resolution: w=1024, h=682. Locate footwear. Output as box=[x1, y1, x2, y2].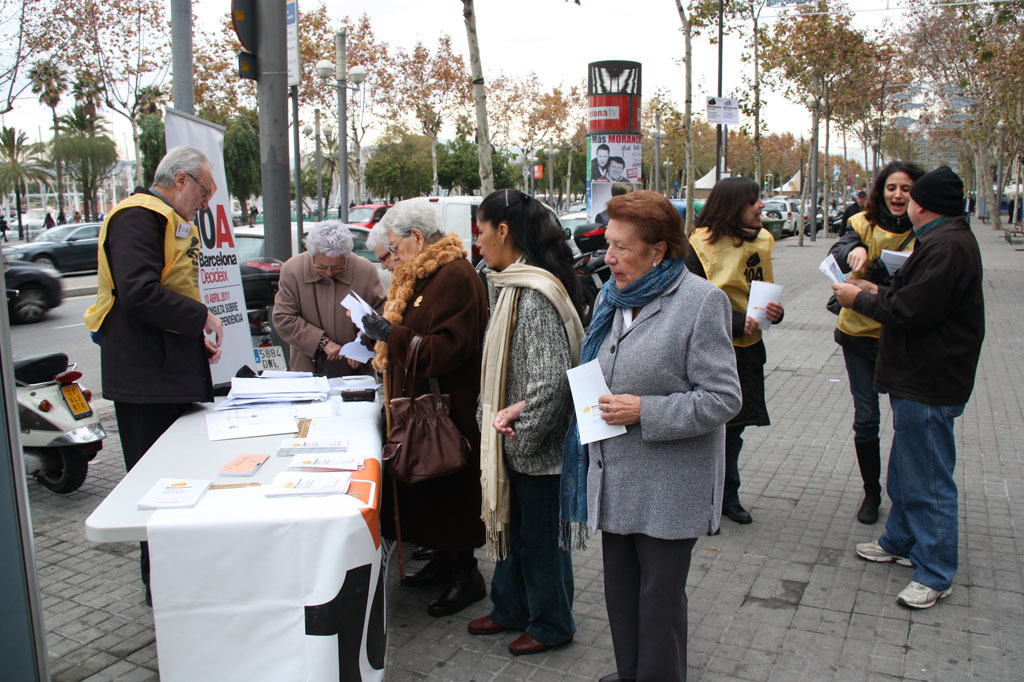
box=[853, 437, 886, 530].
